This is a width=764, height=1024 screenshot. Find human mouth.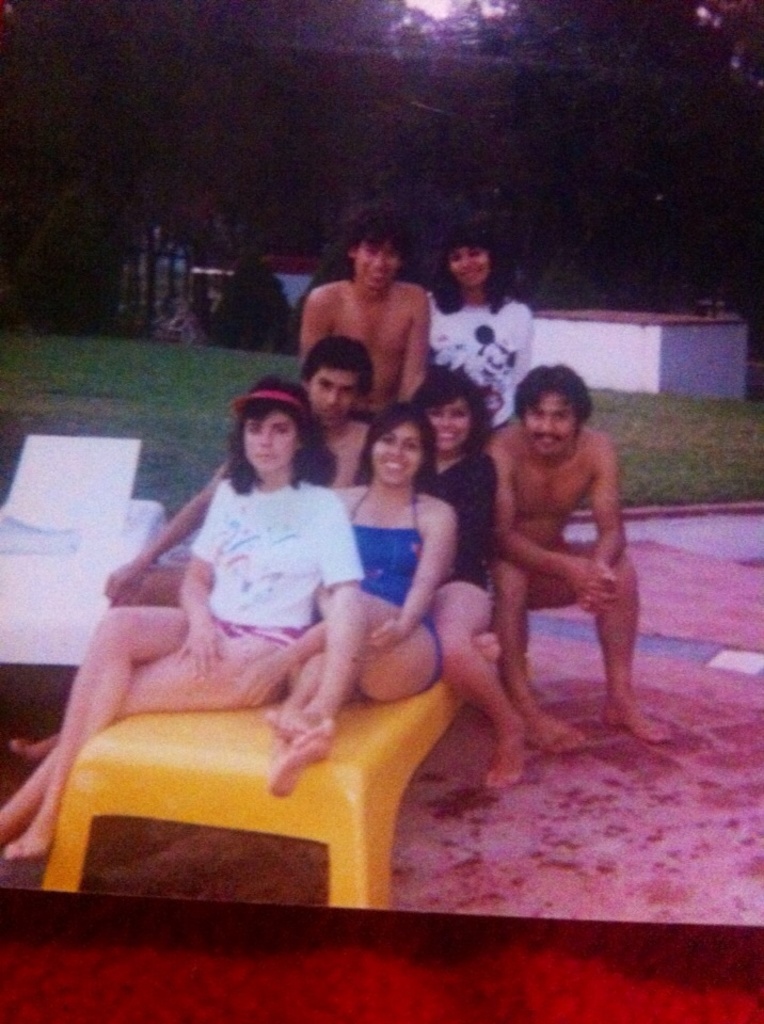
Bounding box: (x1=440, y1=433, x2=456, y2=444).
